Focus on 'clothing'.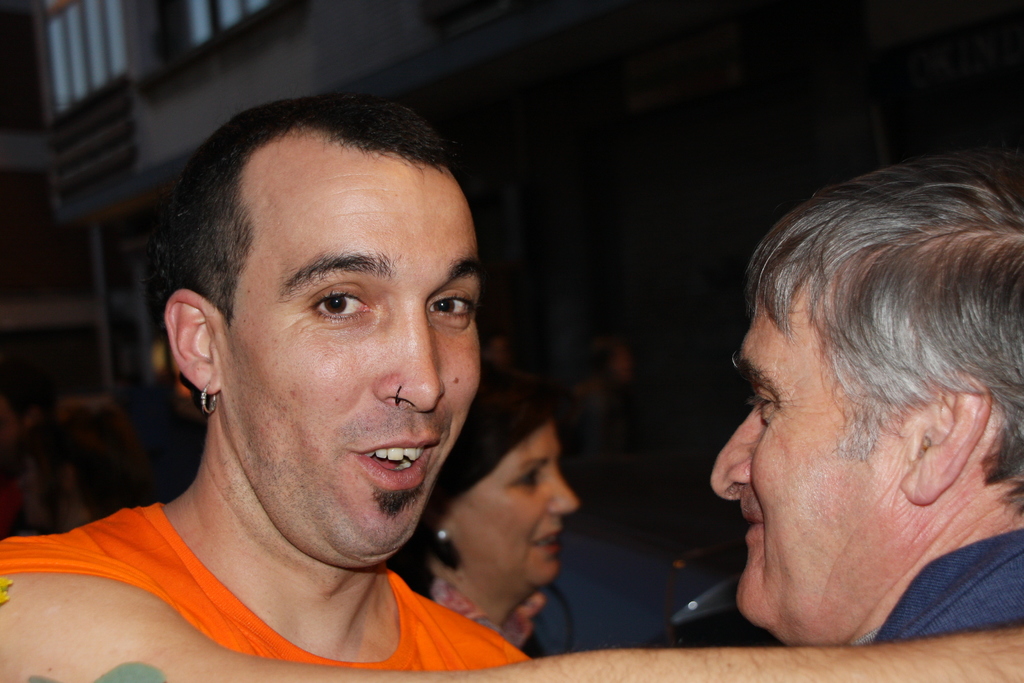
Focused at [left=399, top=572, right=552, bottom=662].
